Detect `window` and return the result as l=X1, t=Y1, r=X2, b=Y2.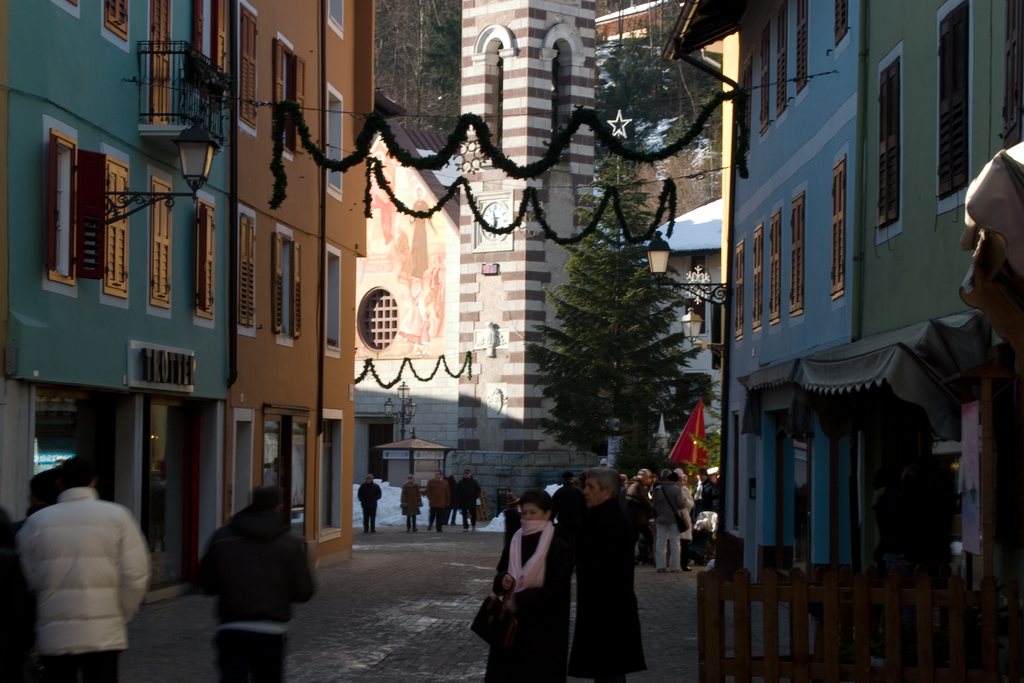
l=189, t=0, r=204, b=53.
